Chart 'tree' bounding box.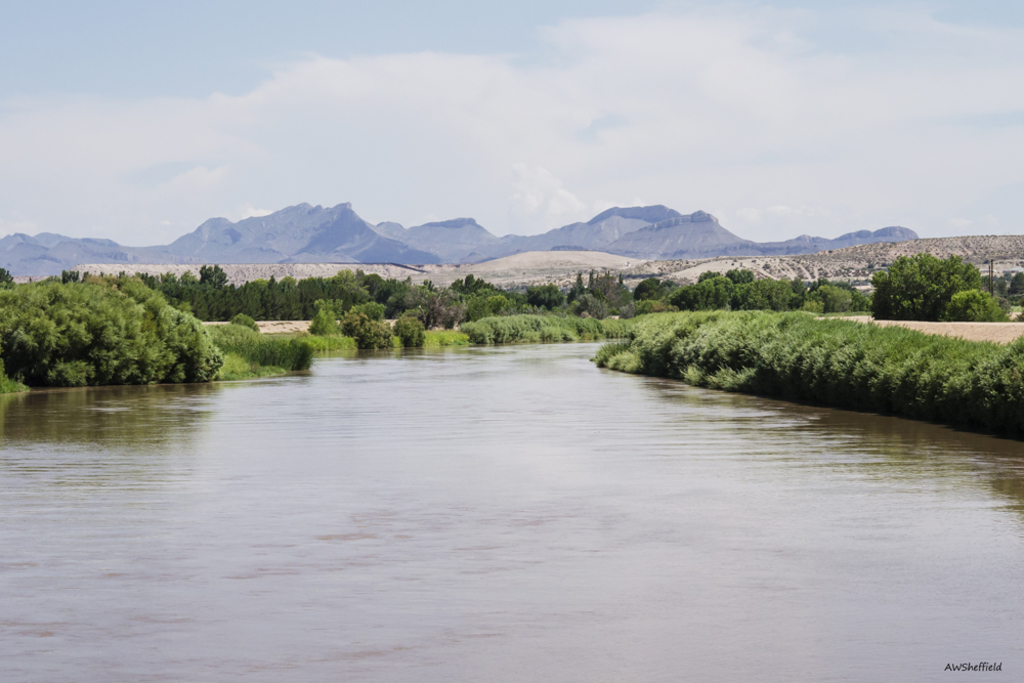
Charted: rect(611, 282, 634, 306).
